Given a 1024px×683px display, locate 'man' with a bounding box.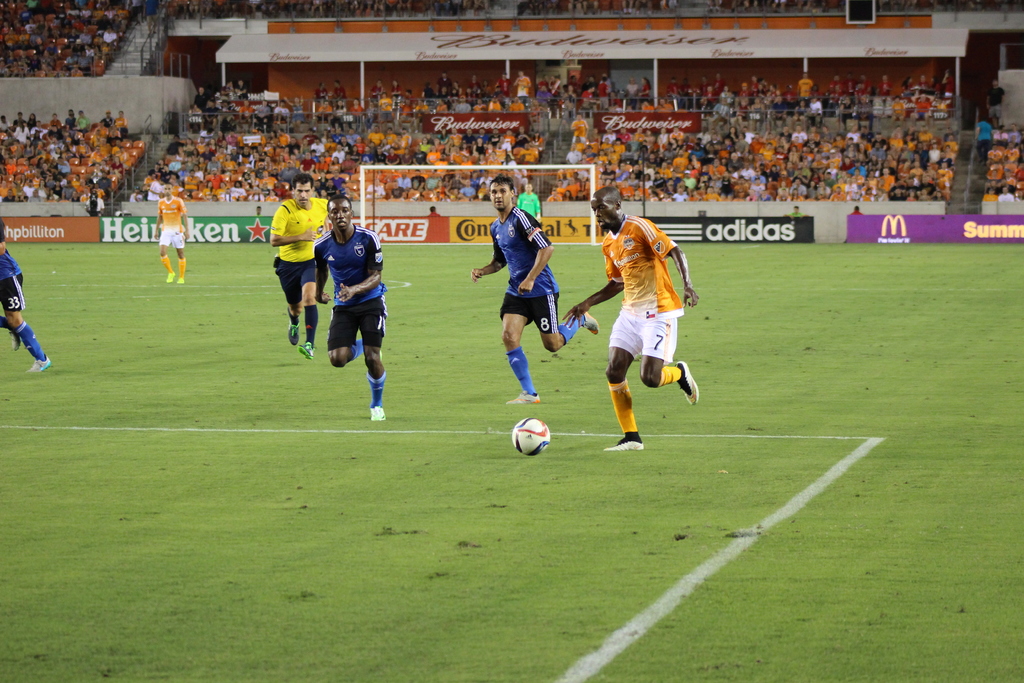
Located: bbox=(905, 76, 915, 104).
